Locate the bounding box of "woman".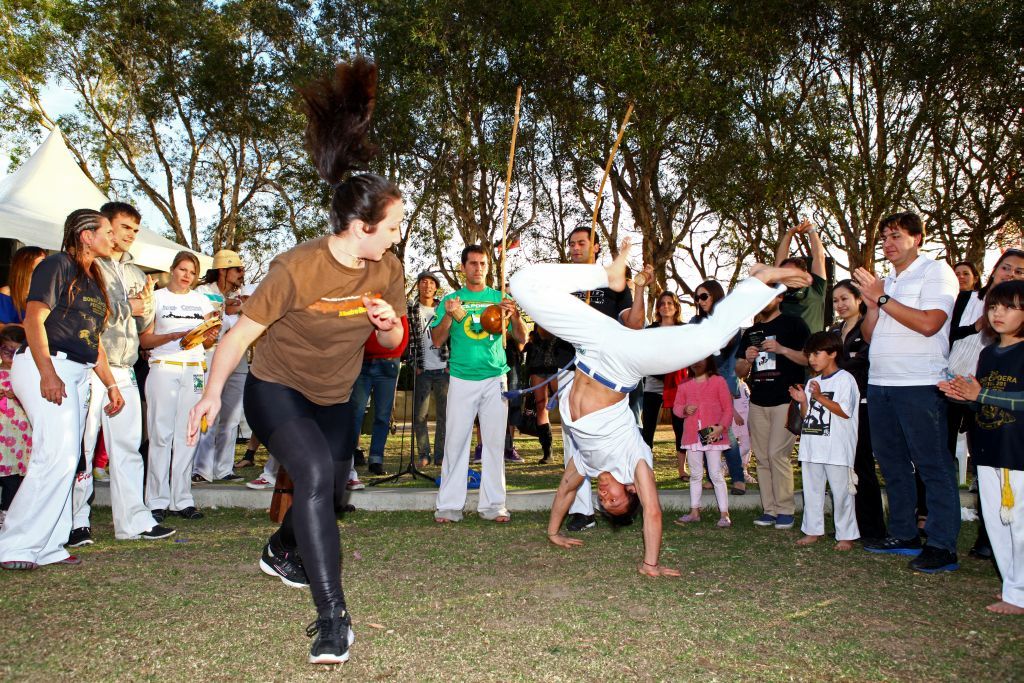
Bounding box: (684,280,750,490).
